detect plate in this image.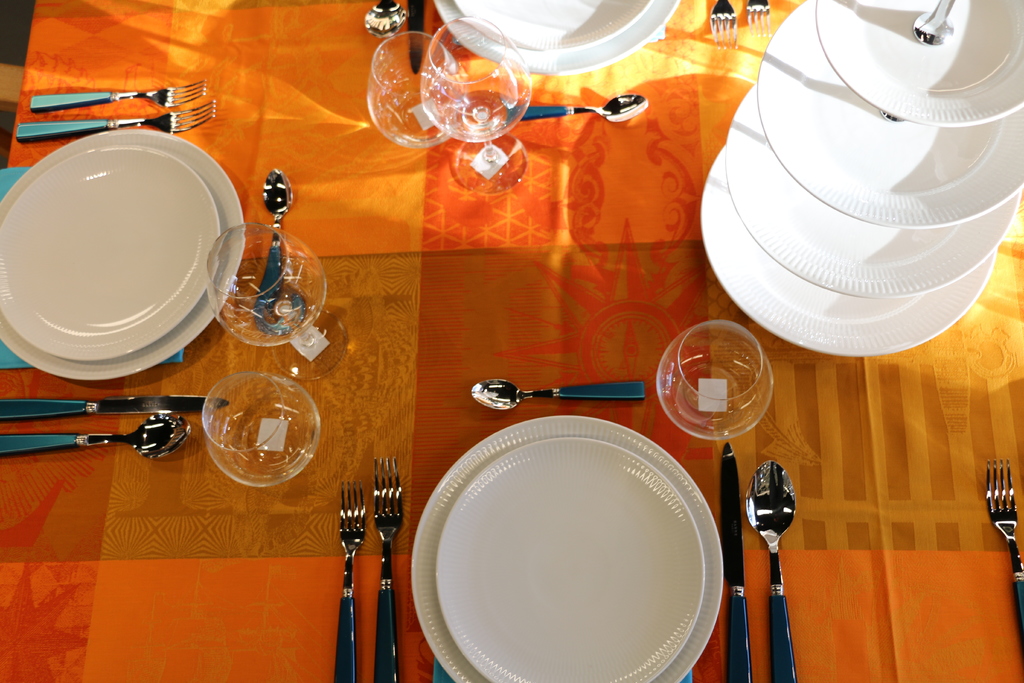
Detection: region(0, 147, 223, 364).
